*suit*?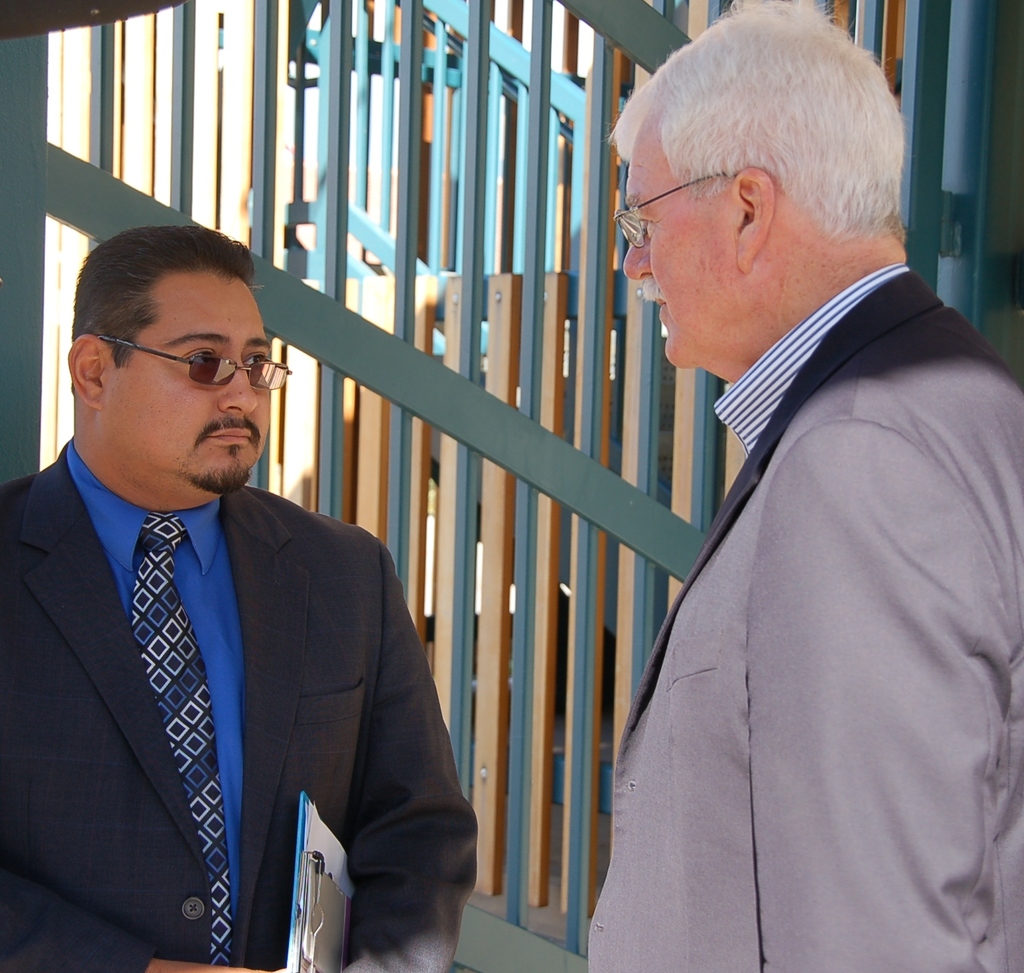
(left=0, top=453, right=472, bottom=972)
